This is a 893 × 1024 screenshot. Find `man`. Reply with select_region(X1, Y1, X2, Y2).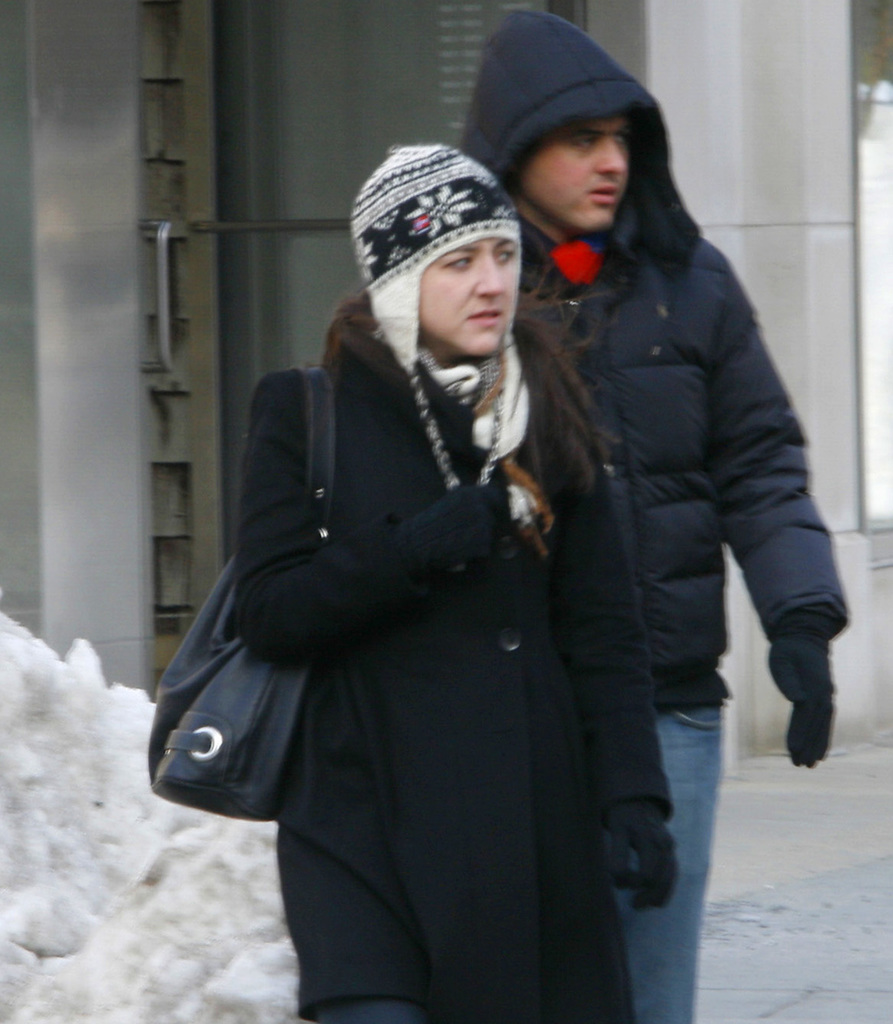
select_region(455, 0, 852, 1023).
